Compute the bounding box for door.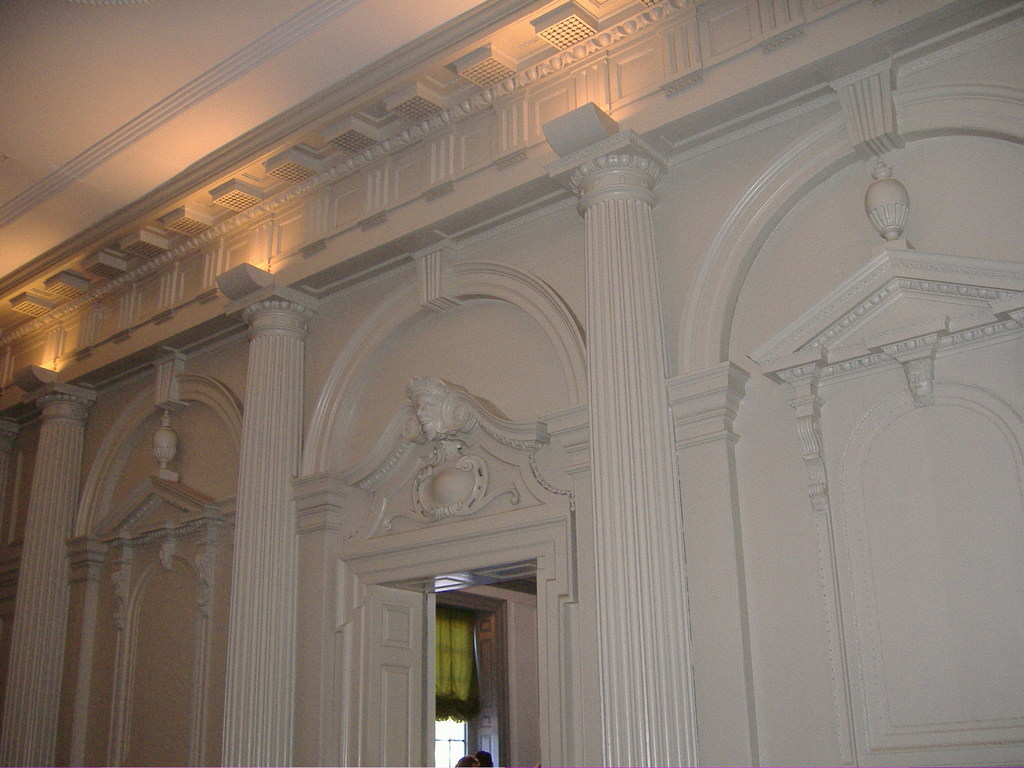
(left=471, top=611, right=507, bottom=767).
